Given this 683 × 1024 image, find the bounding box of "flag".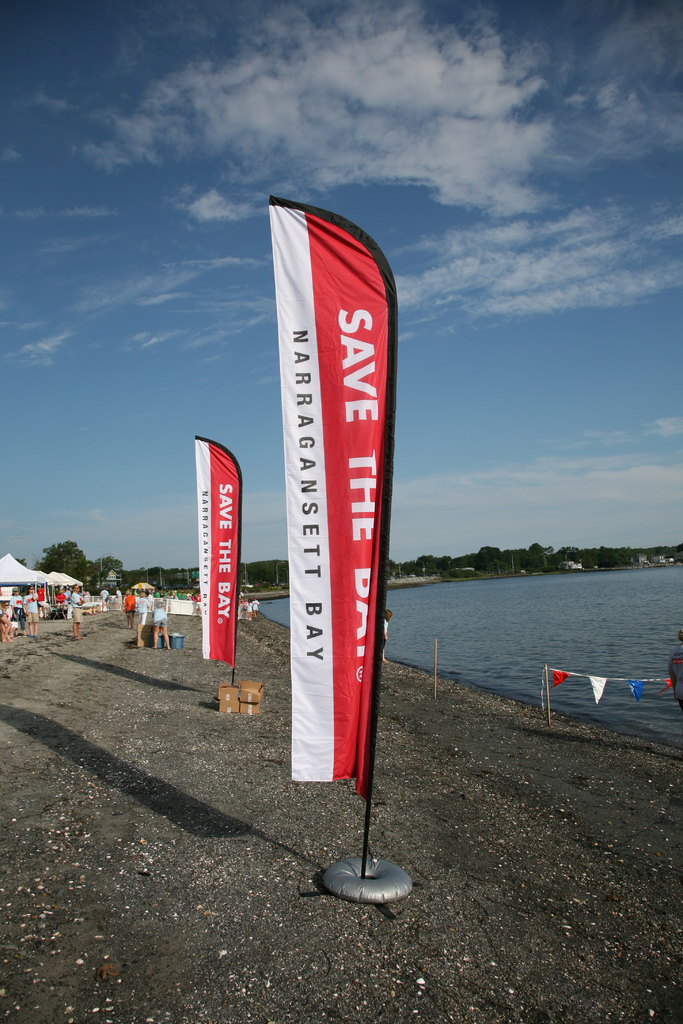
crop(191, 438, 240, 662).
